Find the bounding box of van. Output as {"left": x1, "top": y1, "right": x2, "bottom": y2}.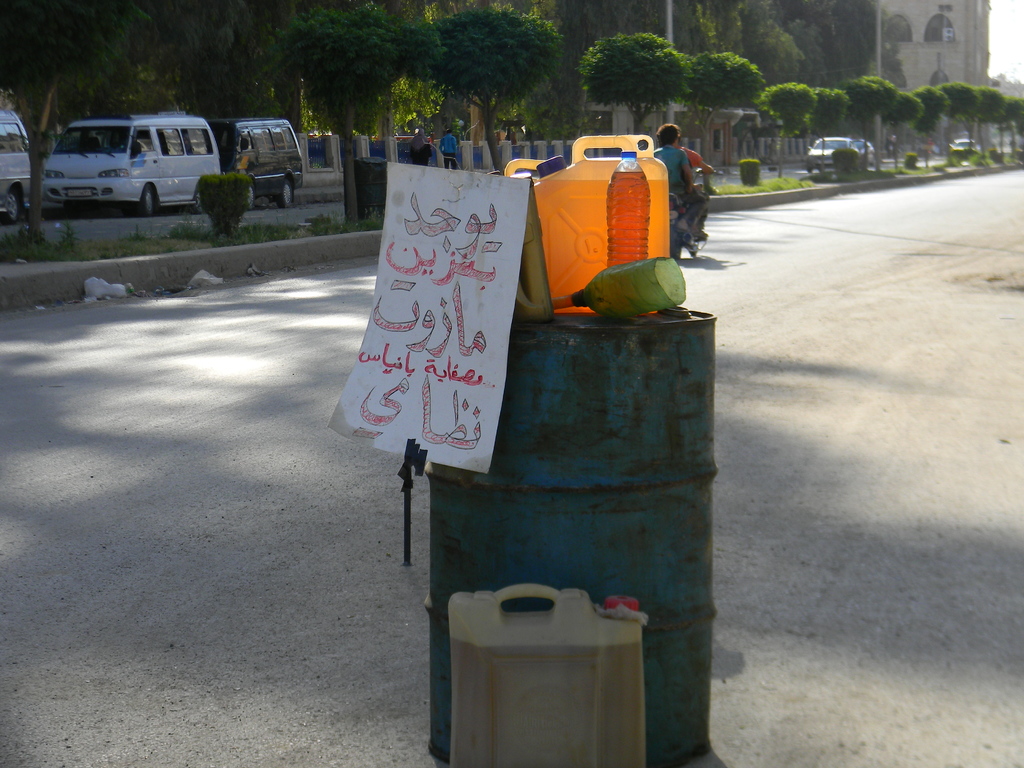
{"left": 202, "top": 113, "right": 307, "bottom": 203}.
